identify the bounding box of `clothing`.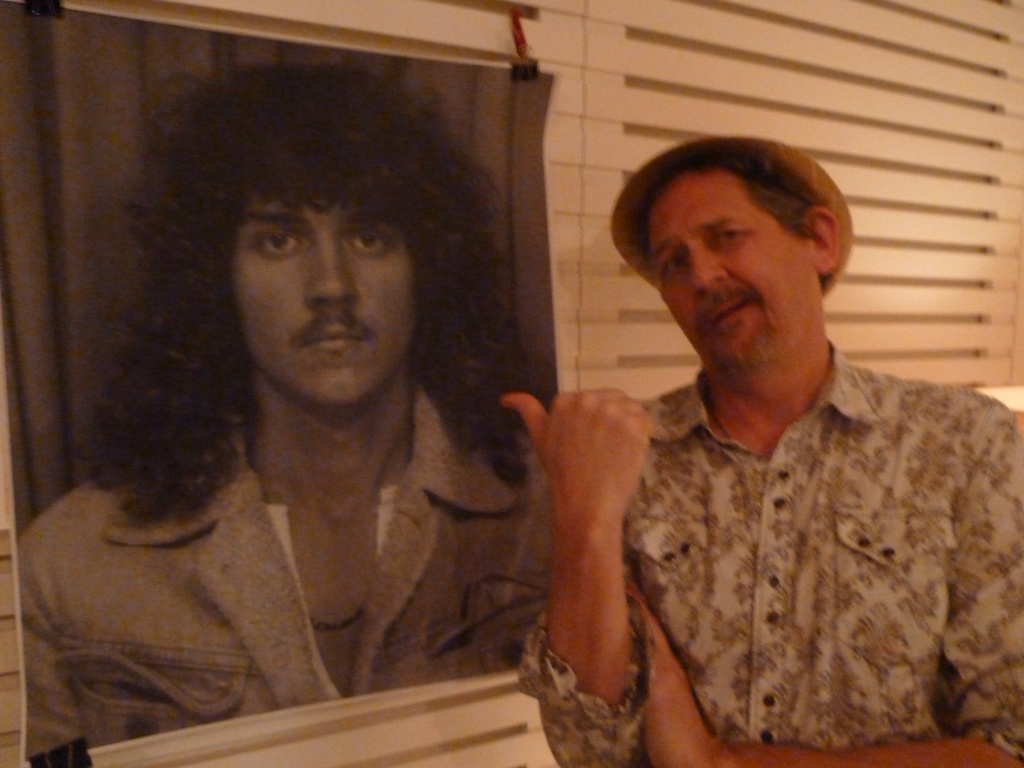
x1=22, y1=406, x2=533, y2=720.
